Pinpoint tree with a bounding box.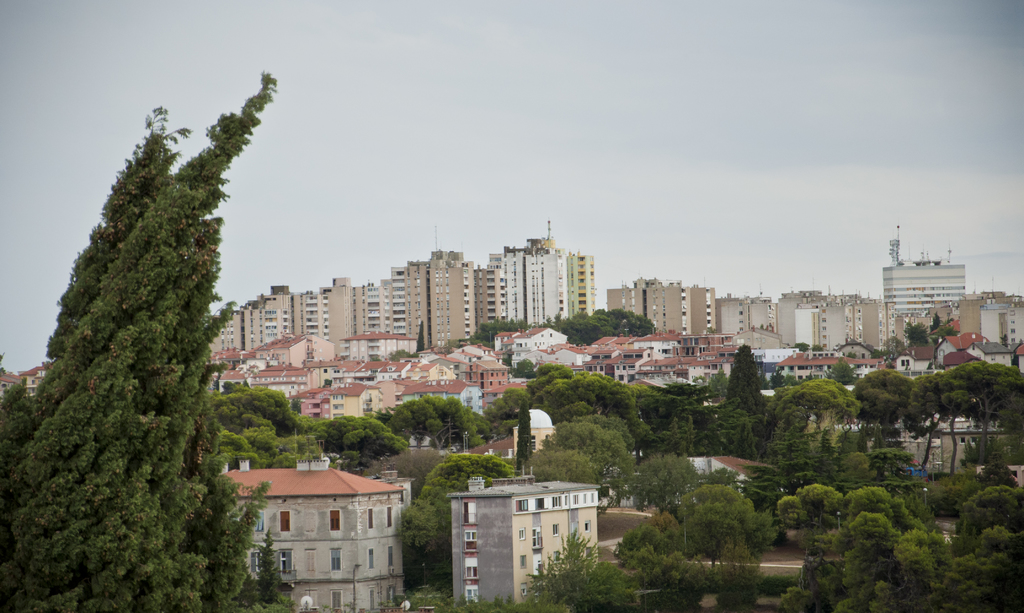
[416, 321, 427, 351].
